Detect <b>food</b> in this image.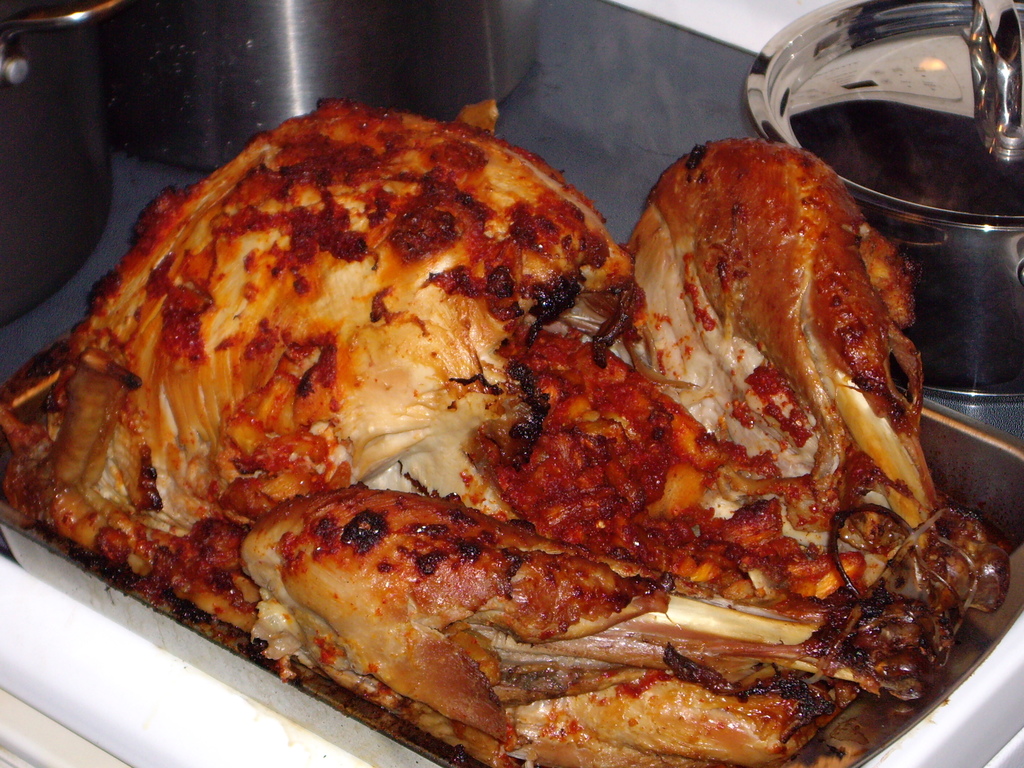
Detection: bbox(0, 93, 1011, 767).
